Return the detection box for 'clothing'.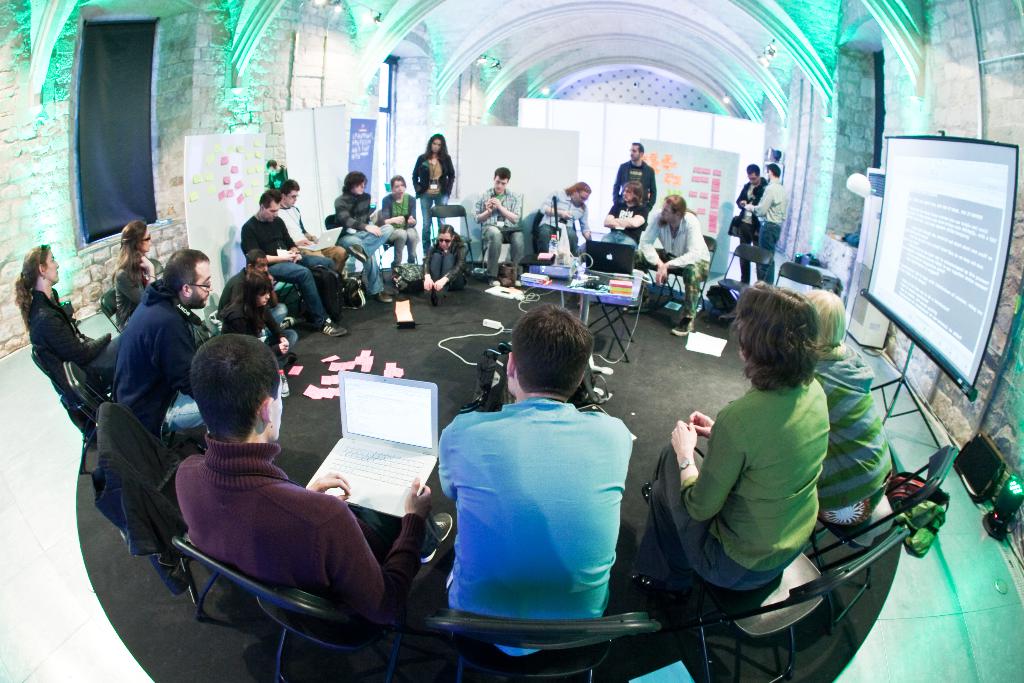
{"left": 163, "top": 429, "right": 390, "bottom": 639}.
